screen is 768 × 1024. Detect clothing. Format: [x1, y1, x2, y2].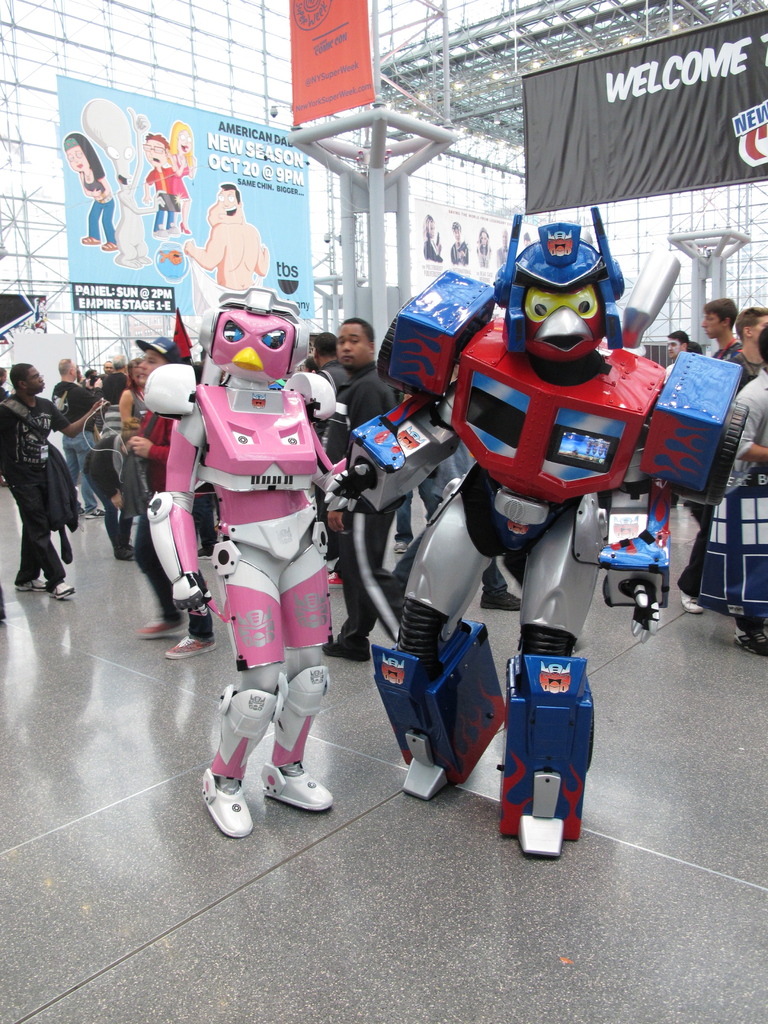
[463, 447, 516, 620].
